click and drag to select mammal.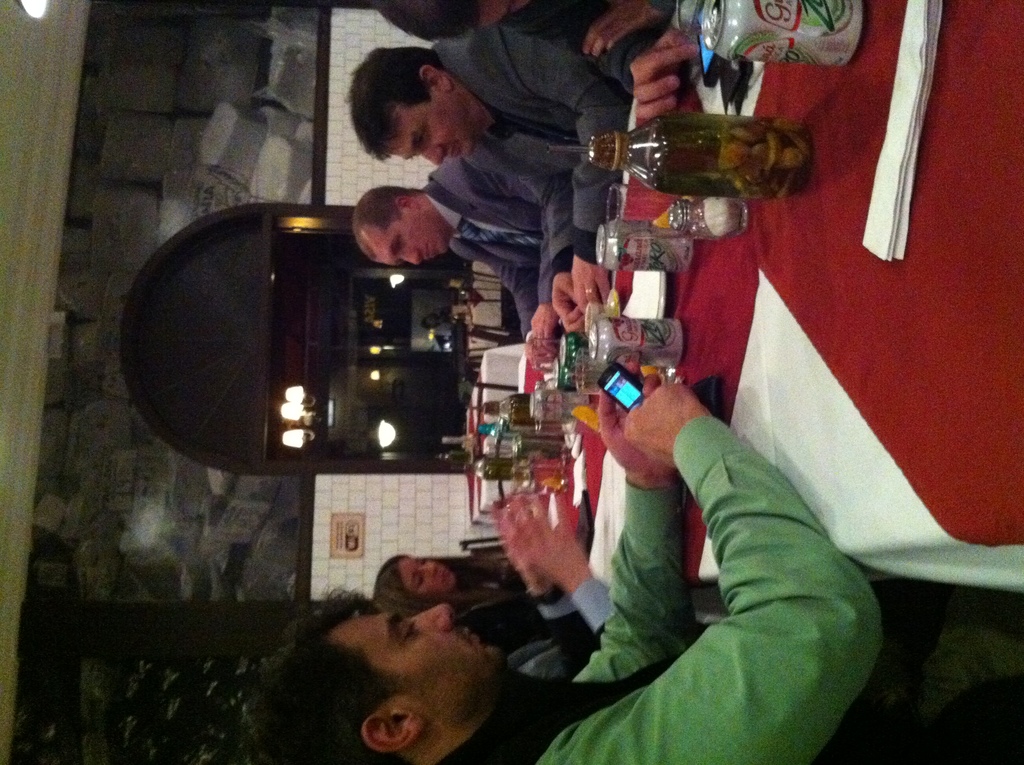
Selection: (x1=502, y1=493, x2=615, y2=682).
